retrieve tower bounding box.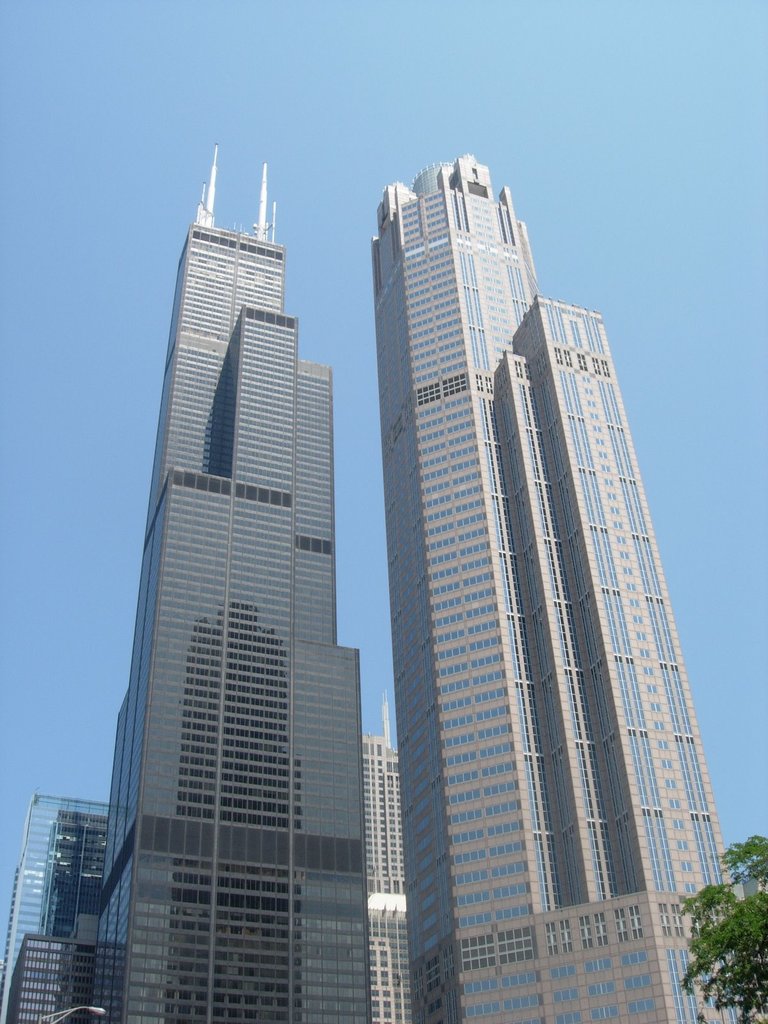
Bounding box: x1=0 y1=780 x2=143 y2=1023.
